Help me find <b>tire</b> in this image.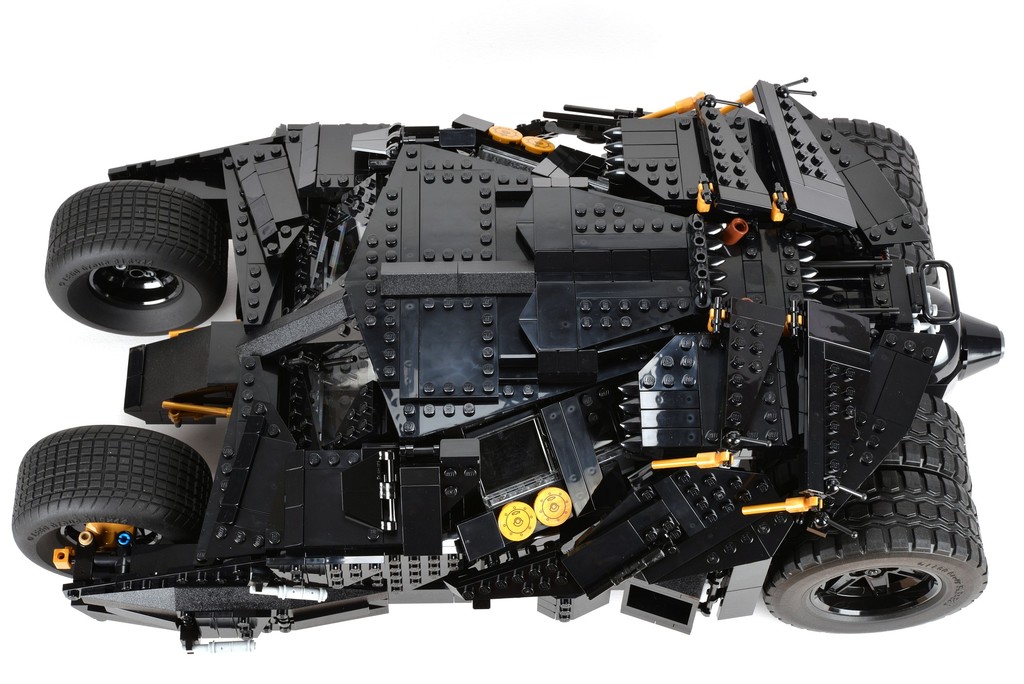
Found it: {"left": 822, "top": 117, "right": 929, "bottom": 213}.
